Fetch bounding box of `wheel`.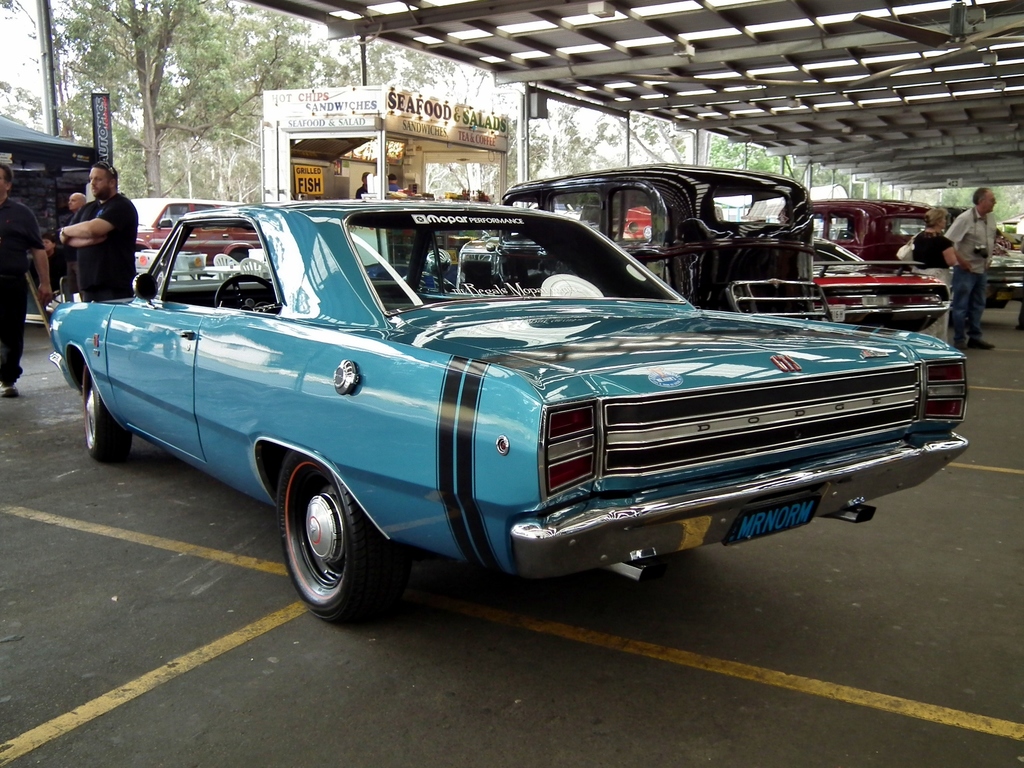
Bbox: (left=270, top=467, right=386, bottom=621).
